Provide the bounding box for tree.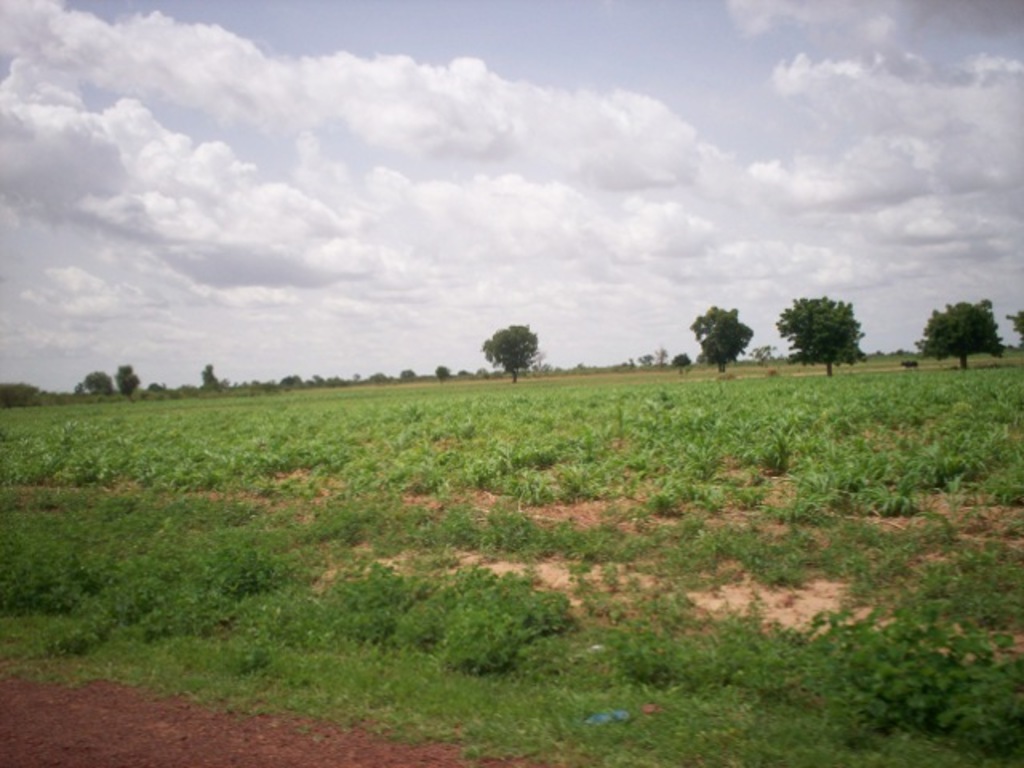
[109,355,147,400].
